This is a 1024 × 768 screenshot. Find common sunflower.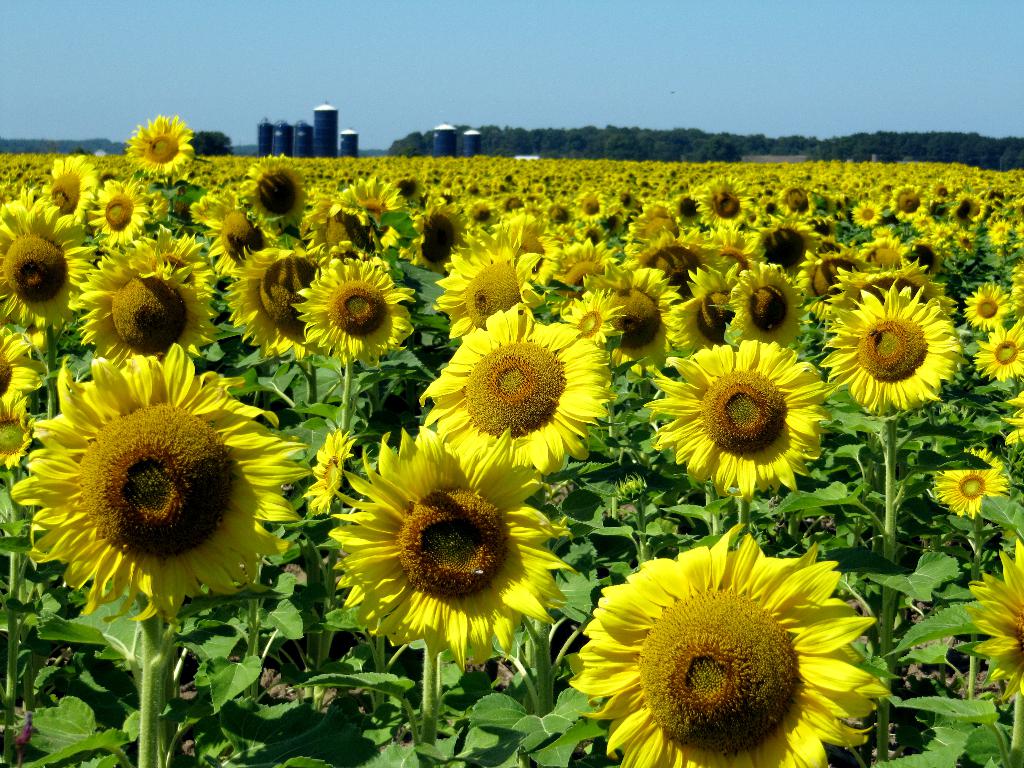
Bounding box: x1=724 y1=264 x2=805 y2=355.
